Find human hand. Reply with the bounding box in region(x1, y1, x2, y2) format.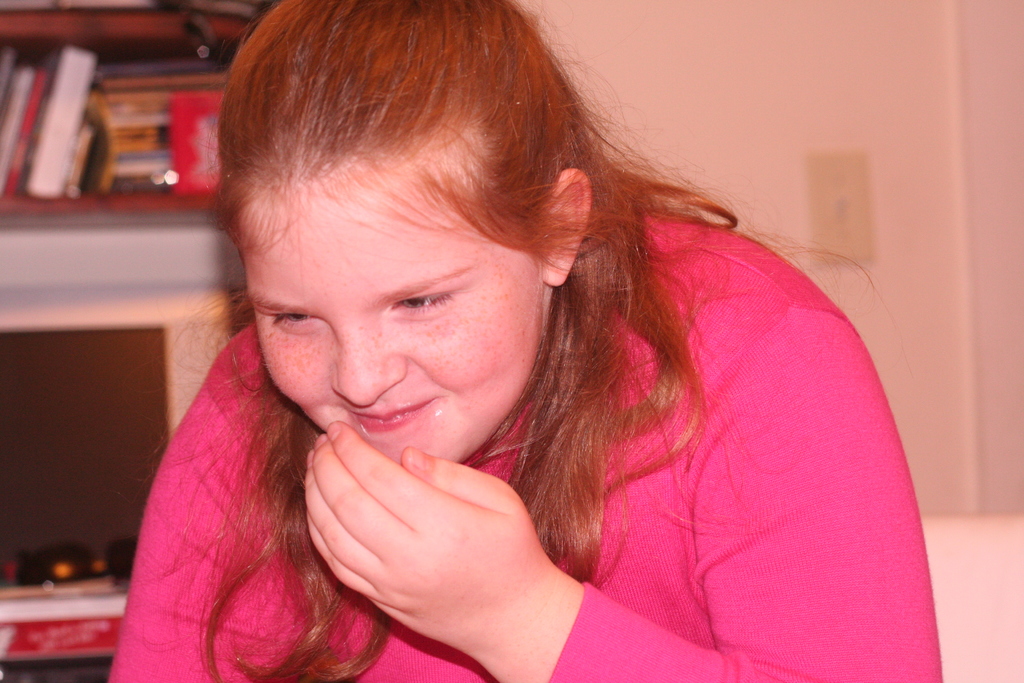
region(301, 427, 561, 636).
